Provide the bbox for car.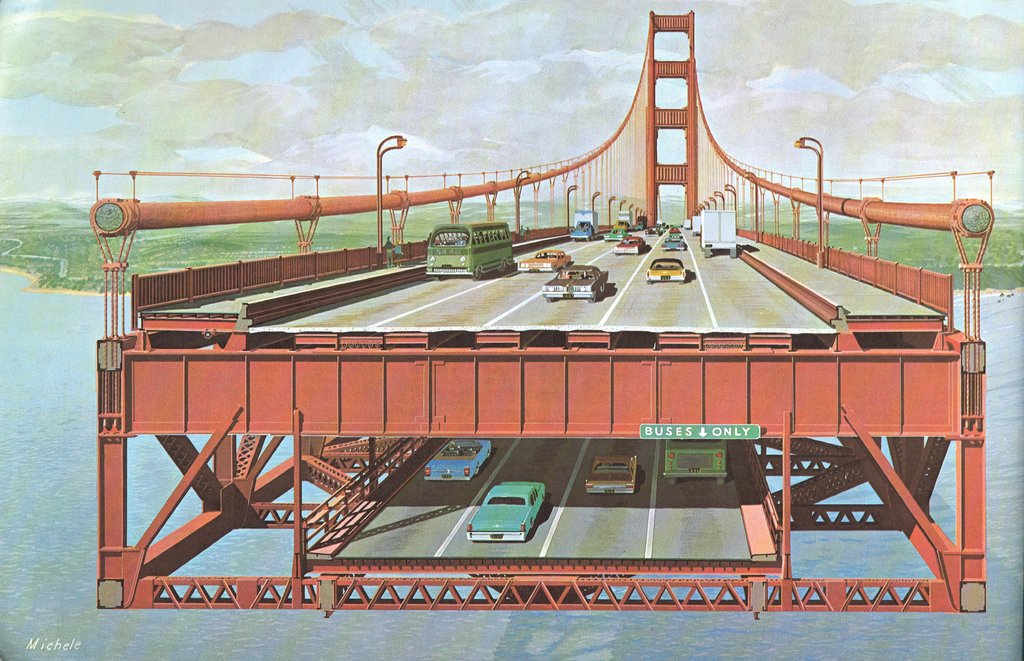
x1=422, y1=436, x2=490, y2=482.
